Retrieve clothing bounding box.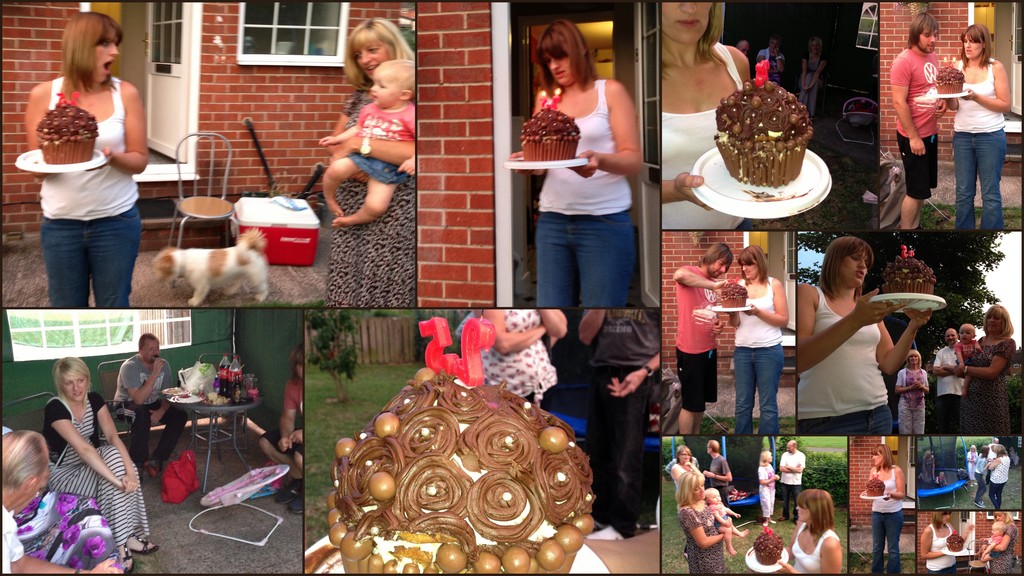
Bounding box: bbox=(883, 49, 948, 197).
